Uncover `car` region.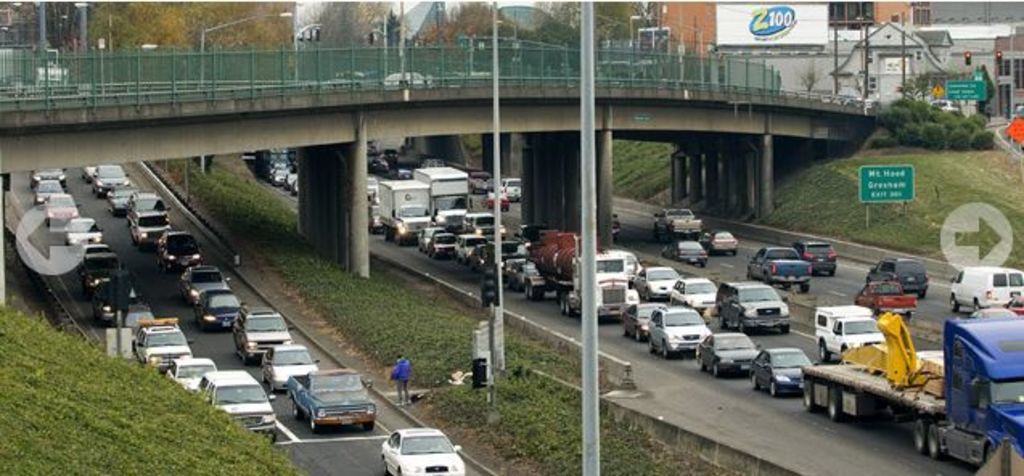
Uncovered: <region>855, 280, 918, 322</region>.
